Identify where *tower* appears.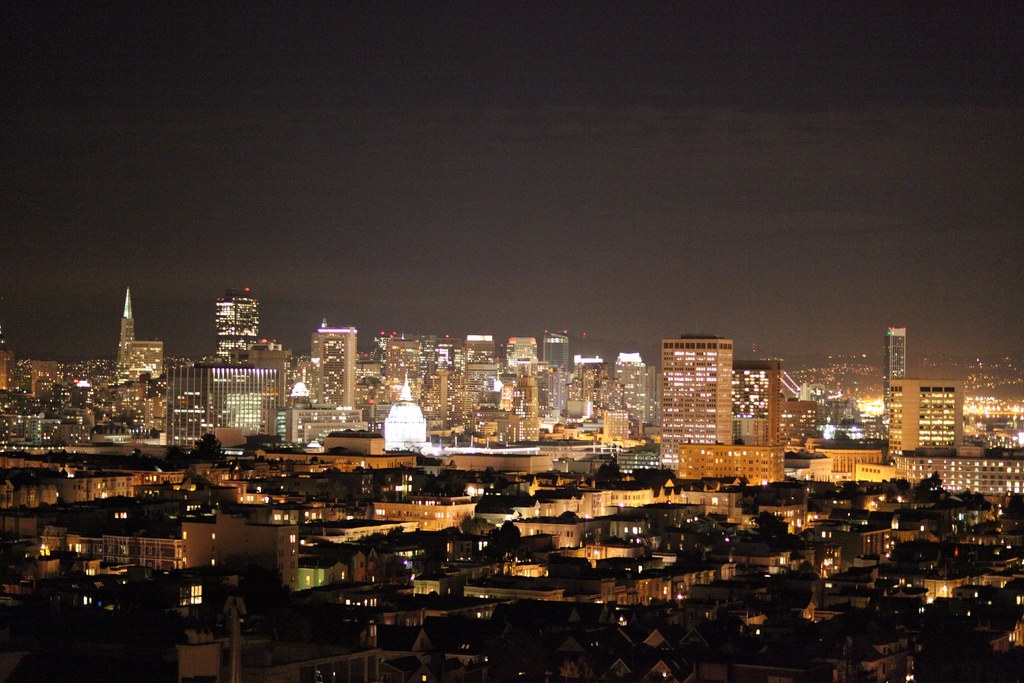
Appears at {"x1": 883, "y1": 327, "x2": 909, "y2": 398}.
